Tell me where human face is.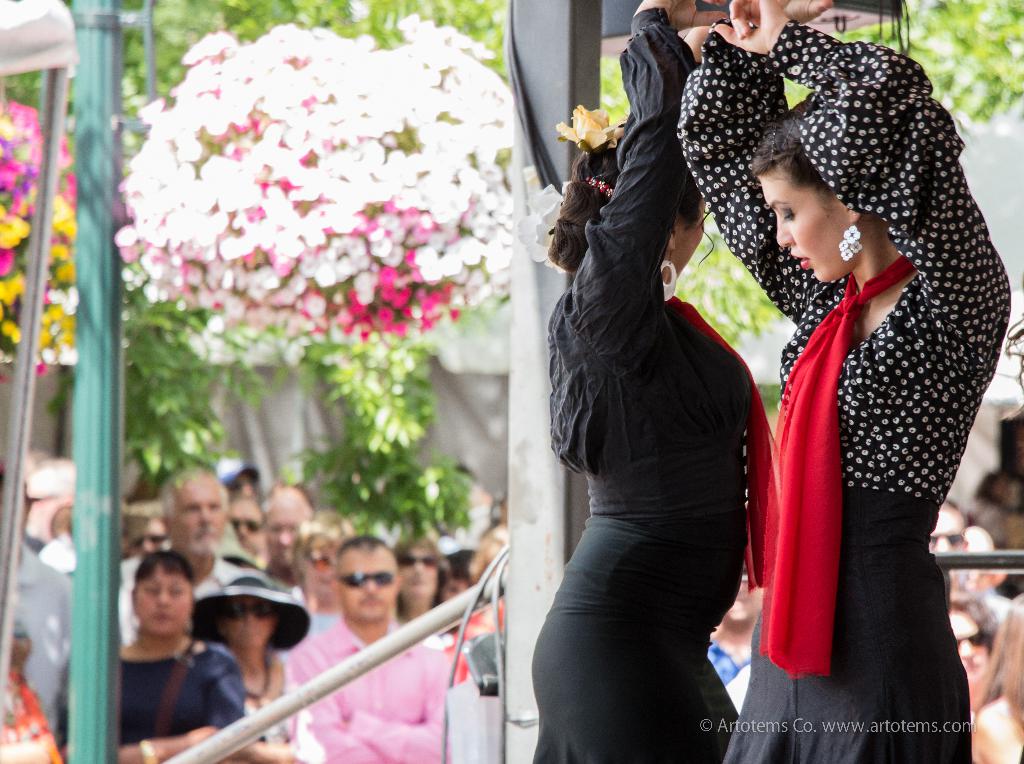
human face is at left=172, top=482, right=226, bottom=552.
